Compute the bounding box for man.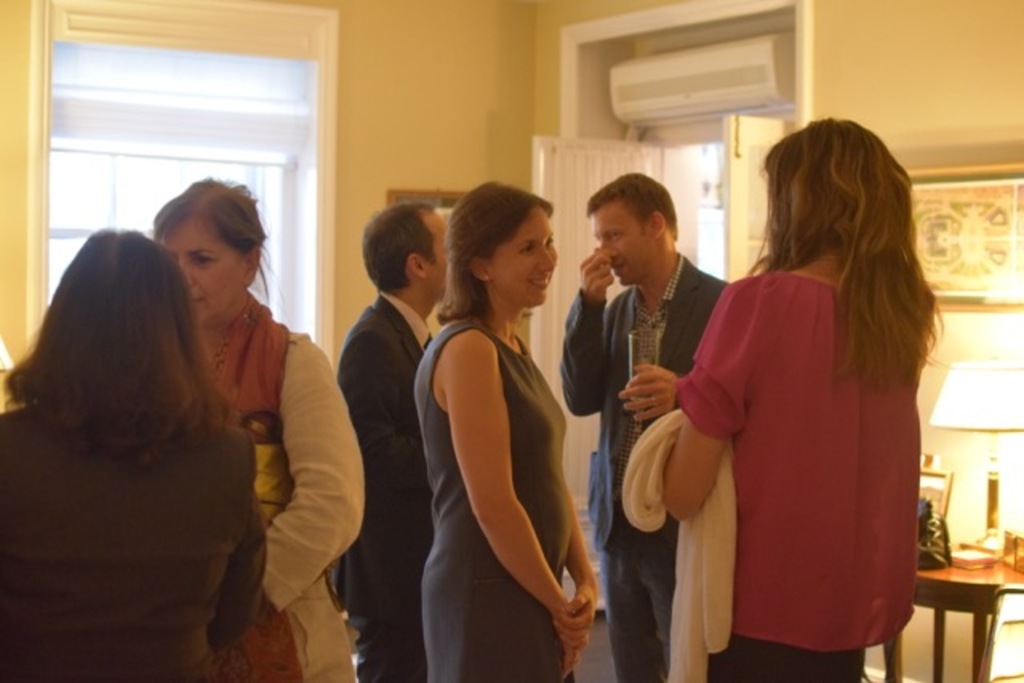
[566,162,746,625].
